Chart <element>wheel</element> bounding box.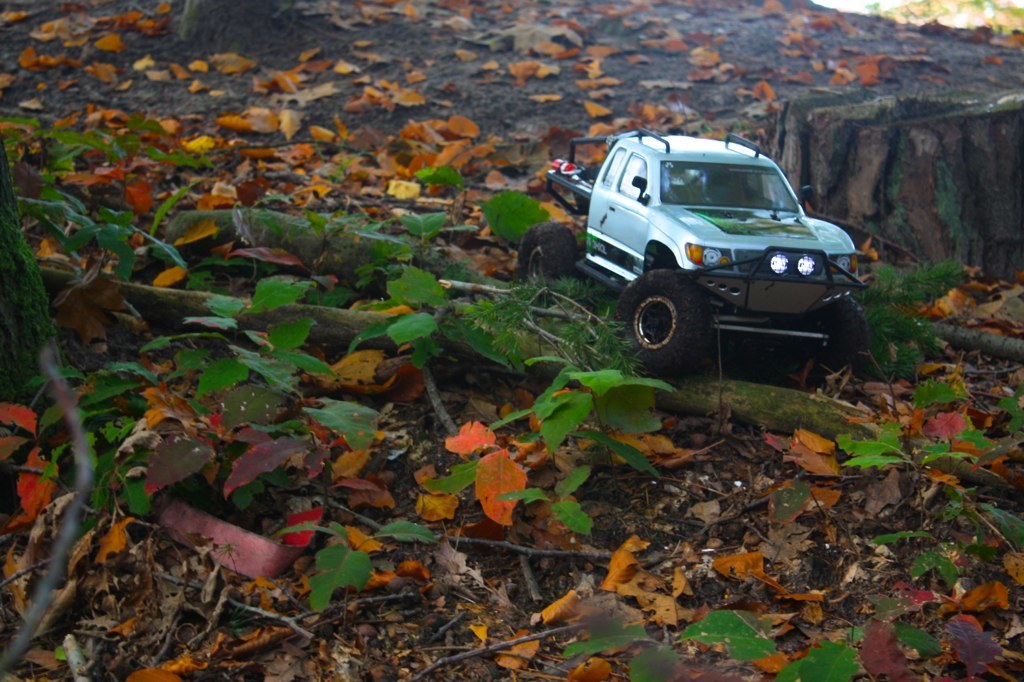
Charted: x1=803, y1=295, x2=866, y2=382.
